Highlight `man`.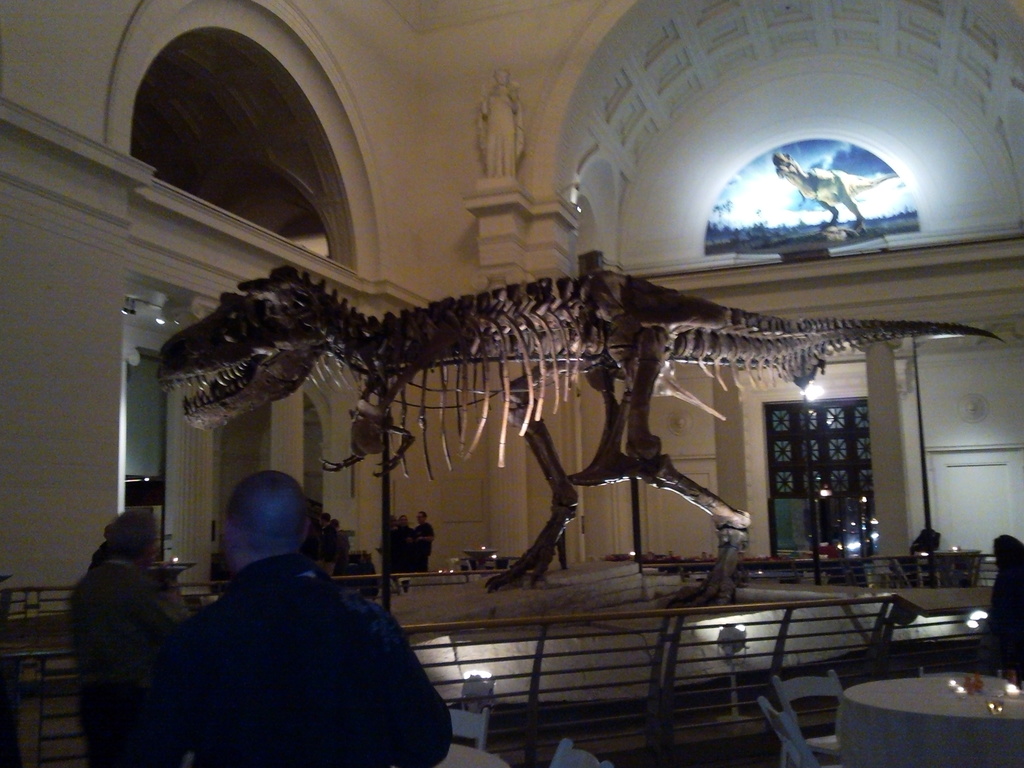
Highlighted region: [390, 515, 415, 575].
